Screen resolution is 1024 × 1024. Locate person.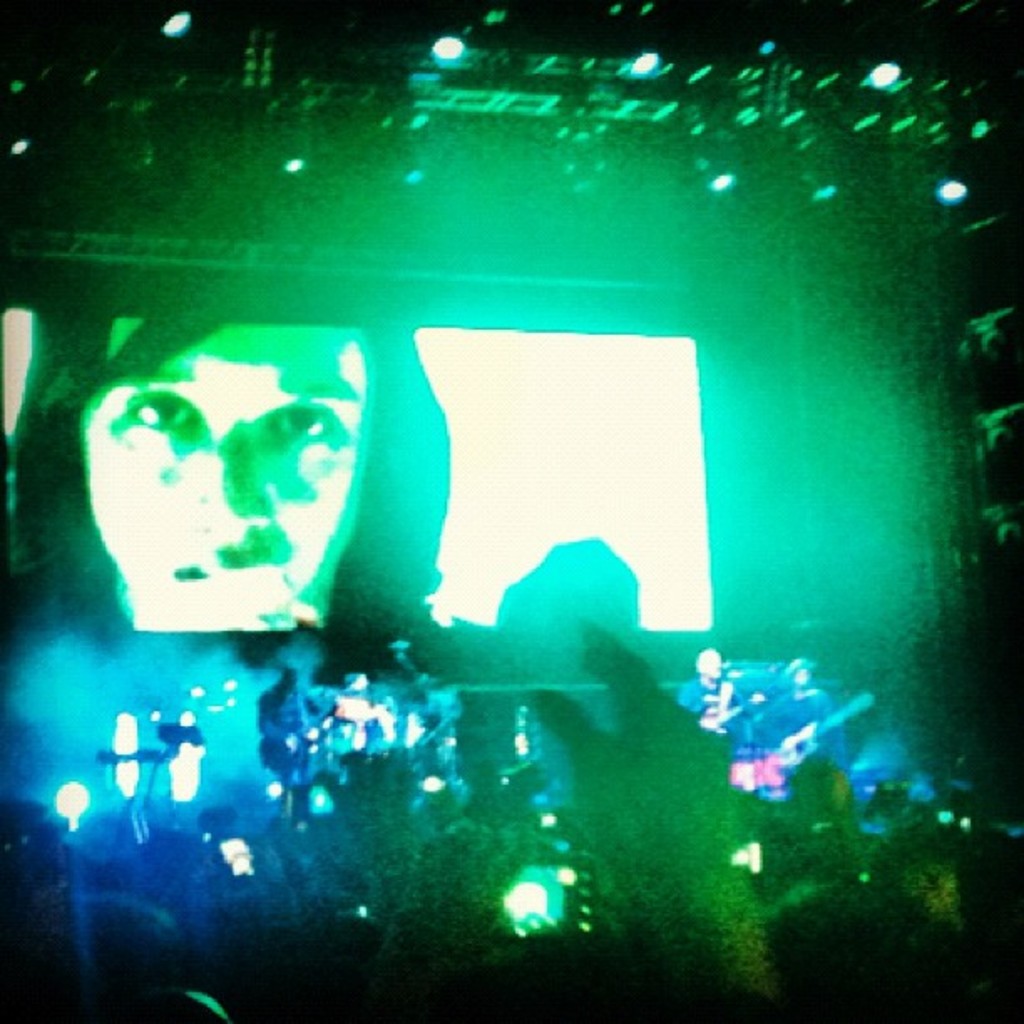
Rect(10, 321, 460, 627).
